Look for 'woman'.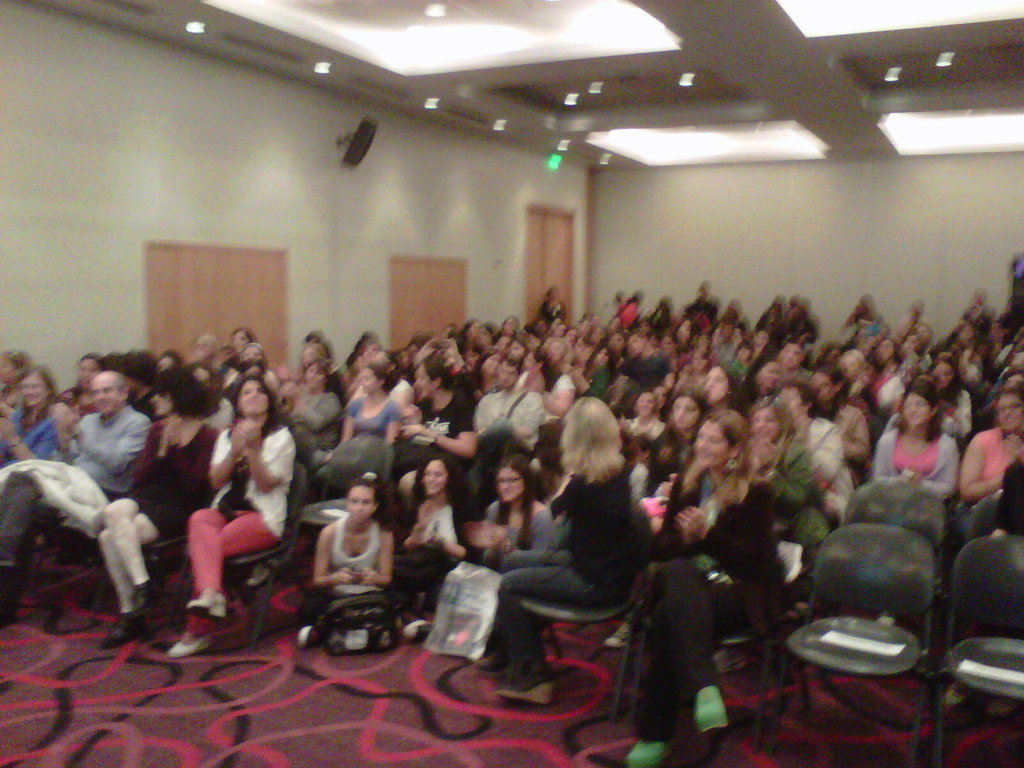
Found: box(485, 457, 556, 565).
